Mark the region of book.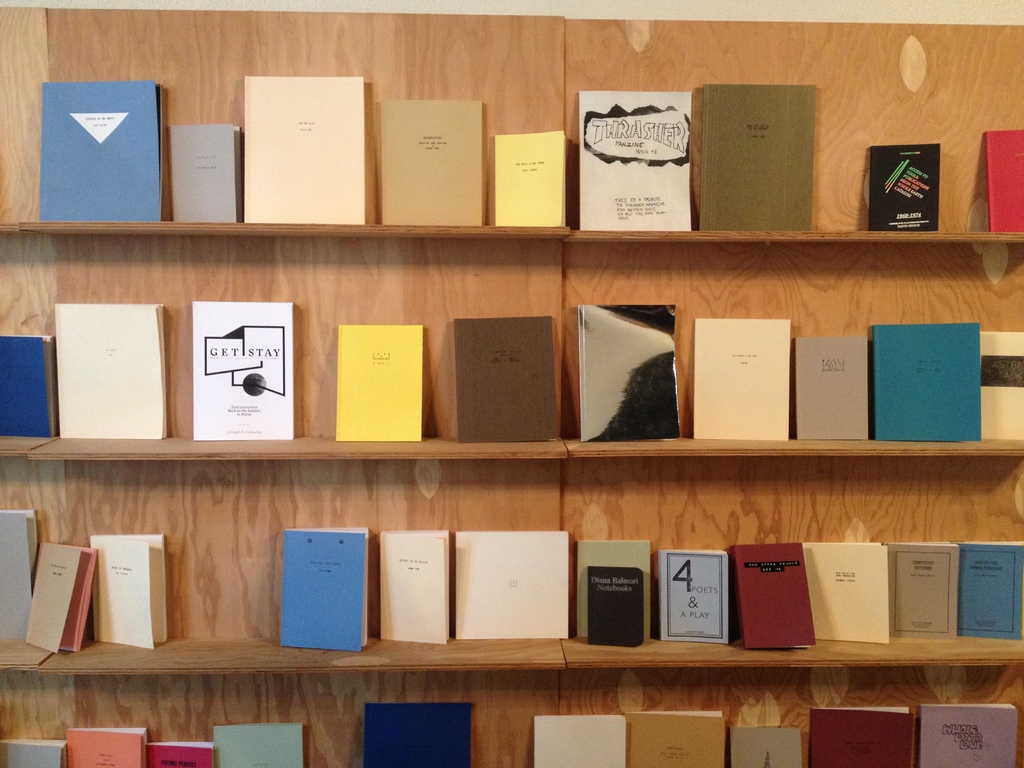
Region: 61/728/147/767.
